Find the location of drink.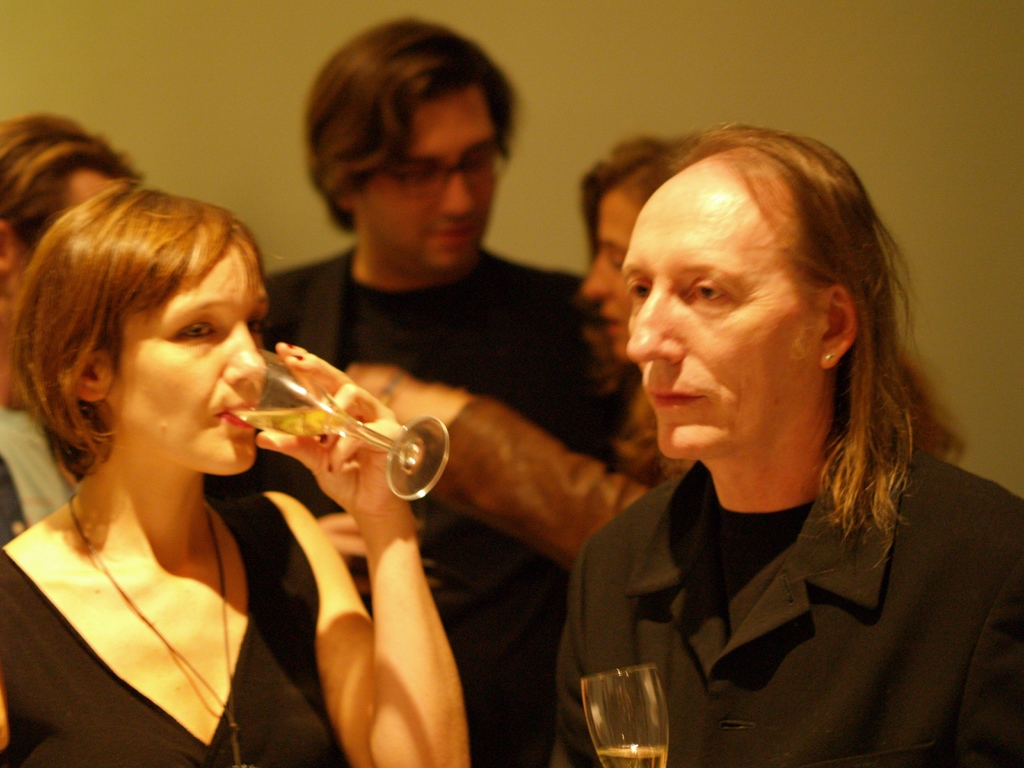
Location: 602,752,665,767.
